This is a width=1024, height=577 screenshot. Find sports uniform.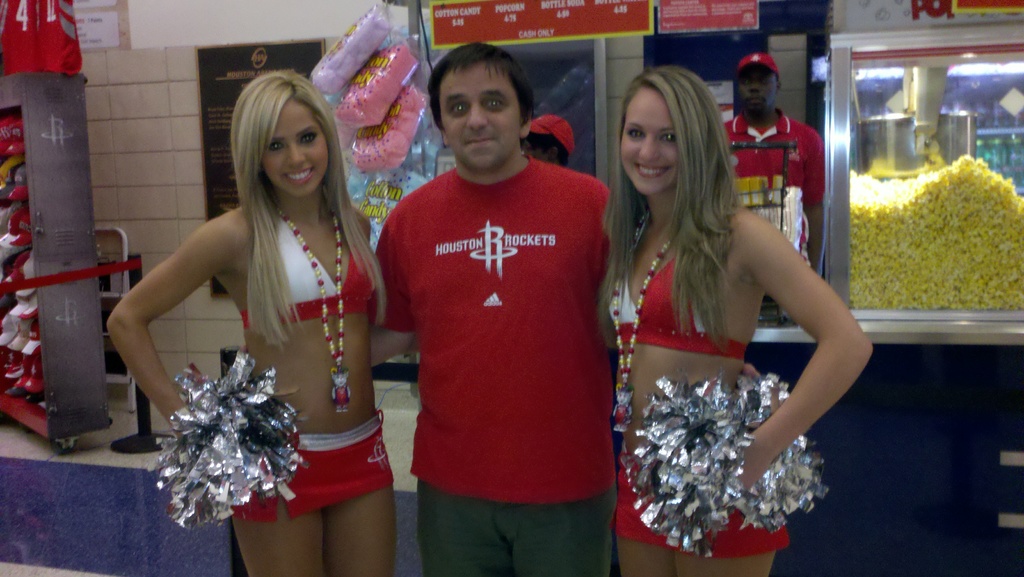
Bounding box: [0, 241, 17, 279].
